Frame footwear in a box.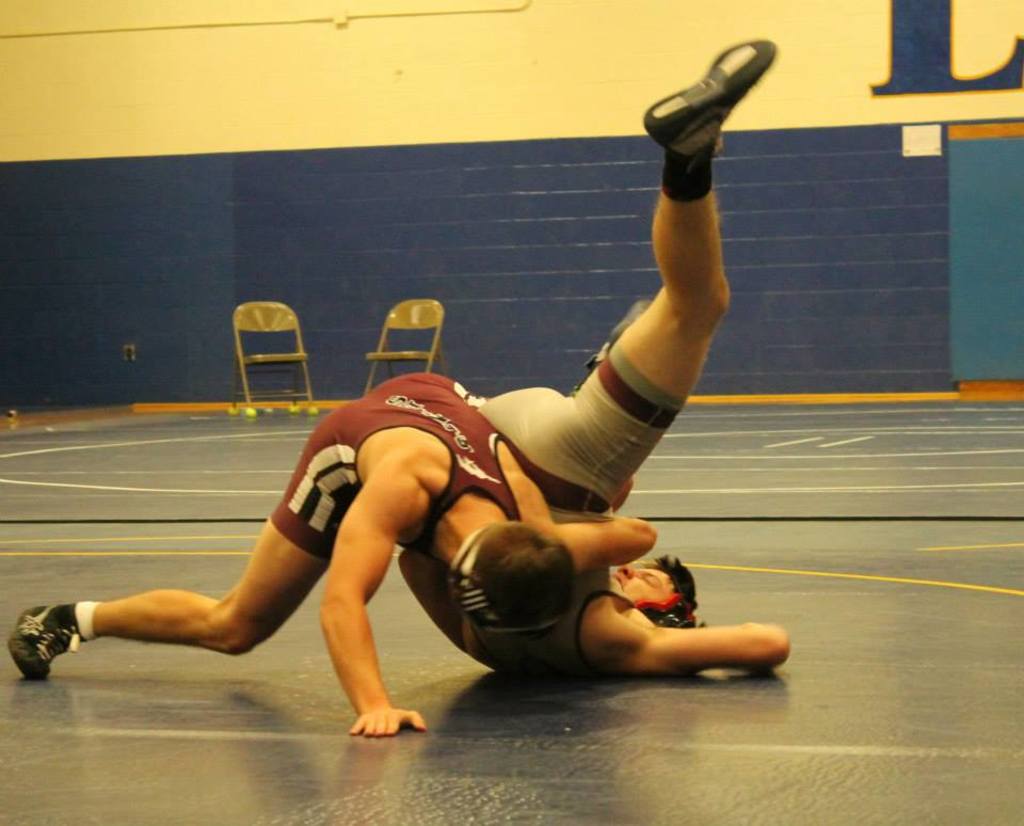
detection(6, 608, 76, 693).
